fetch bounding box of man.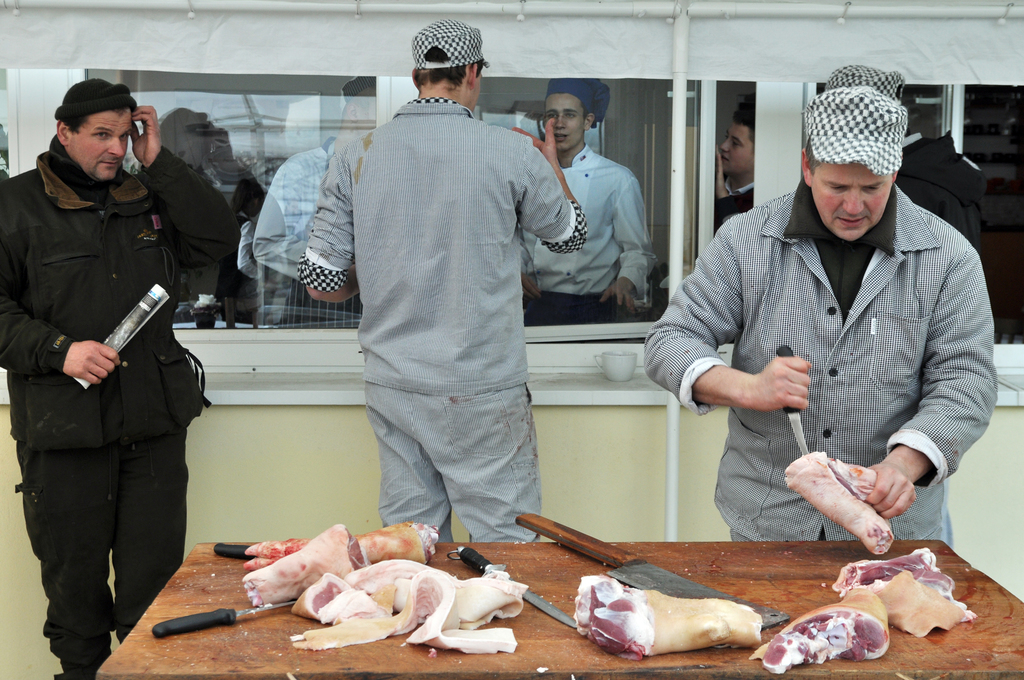
Bbox: [x1=259, y1=135, x2=364, y2=324].
